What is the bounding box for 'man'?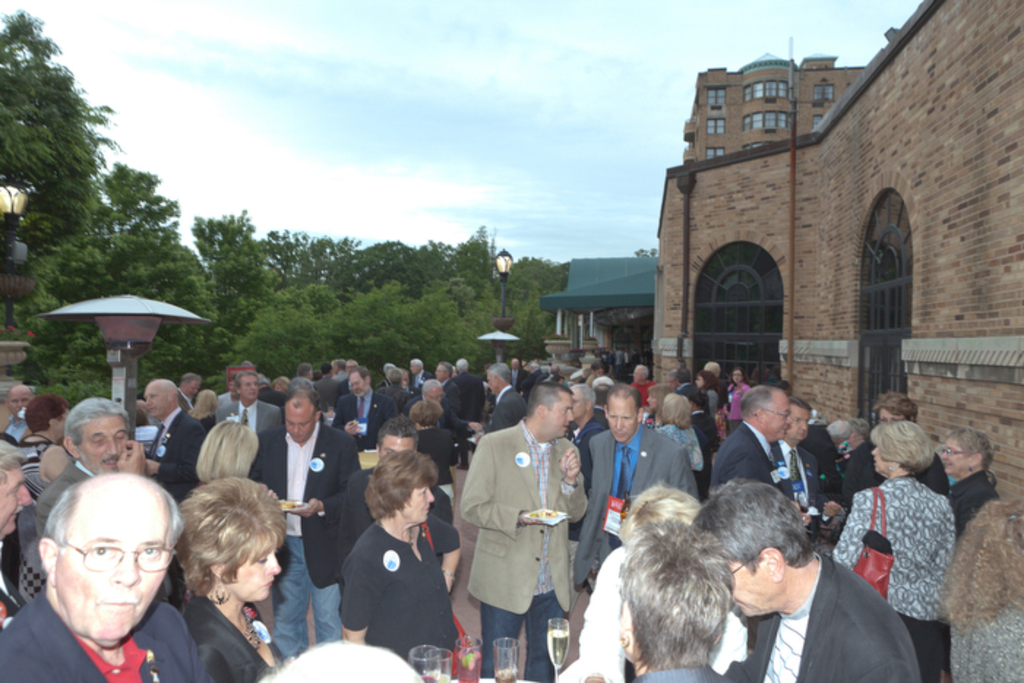
434:344:609:682.
